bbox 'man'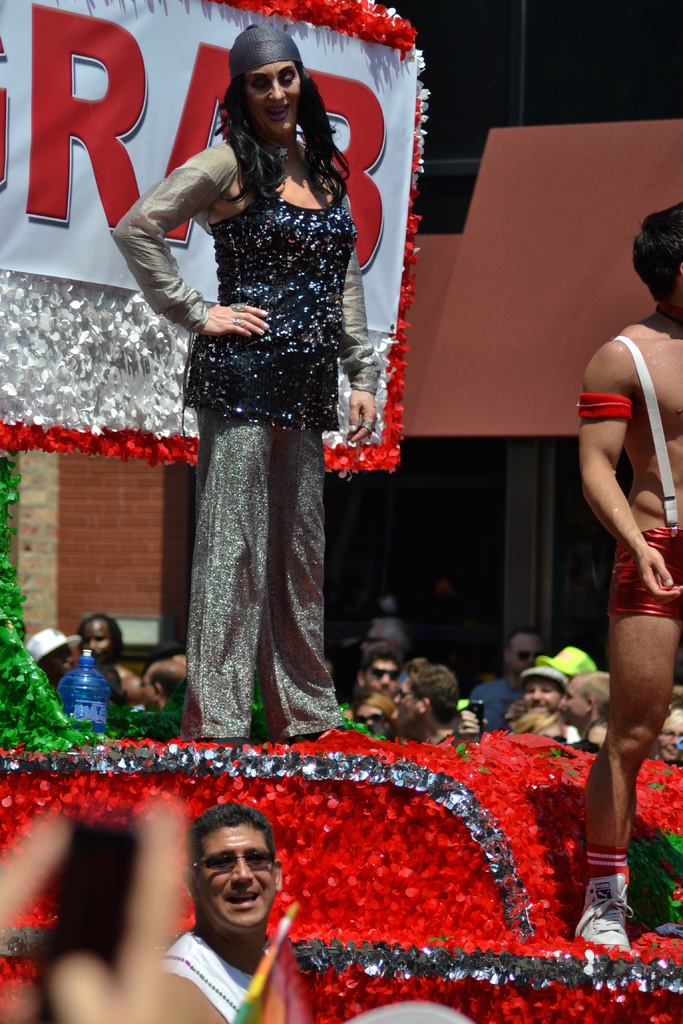
bbox(353, 641, 406, 711)
